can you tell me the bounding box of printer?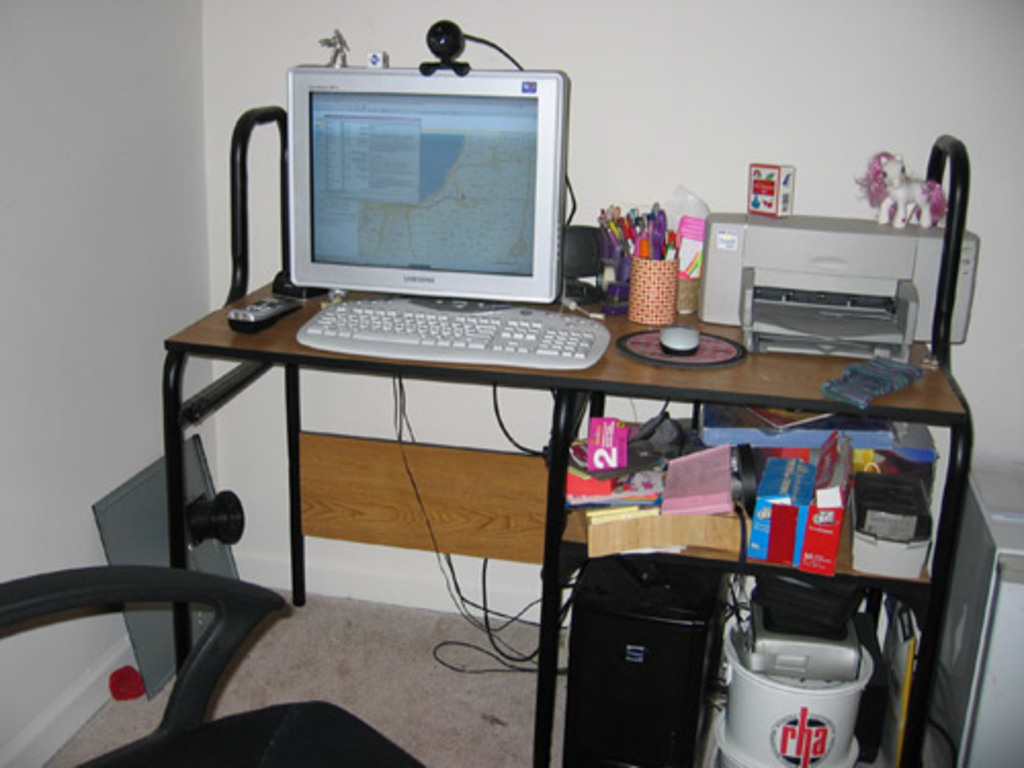
(x1=698, y1=213, x2=979, y2=365).
